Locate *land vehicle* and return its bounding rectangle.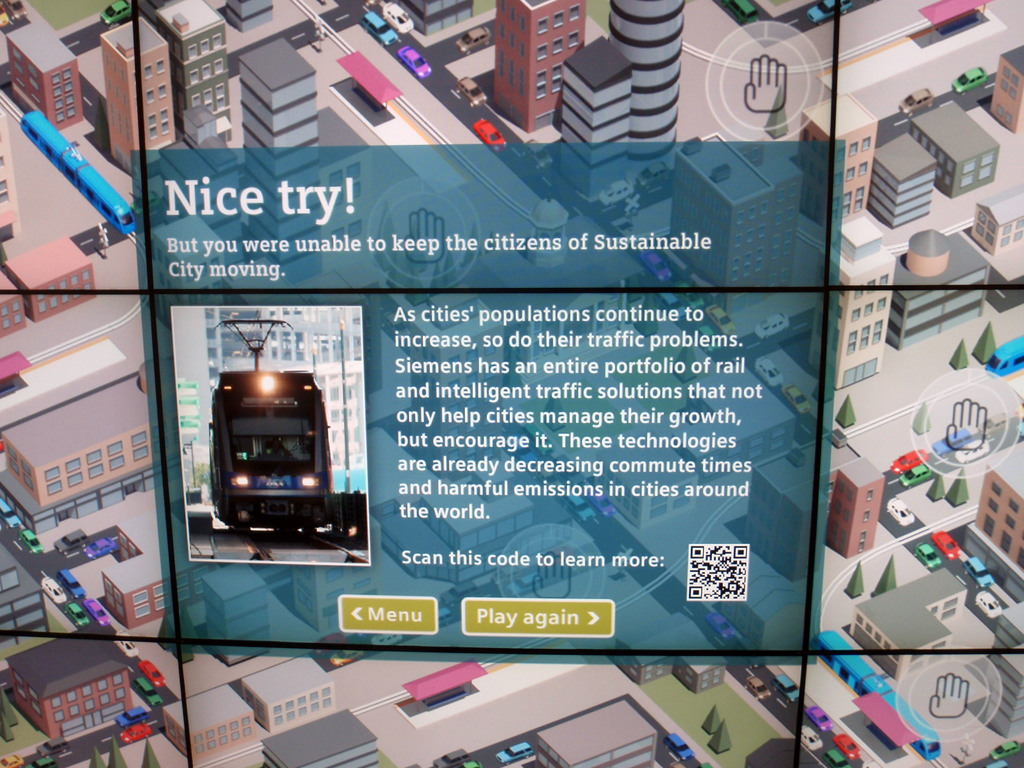
[x1=755, y1=355, x2=782, y2=384].
